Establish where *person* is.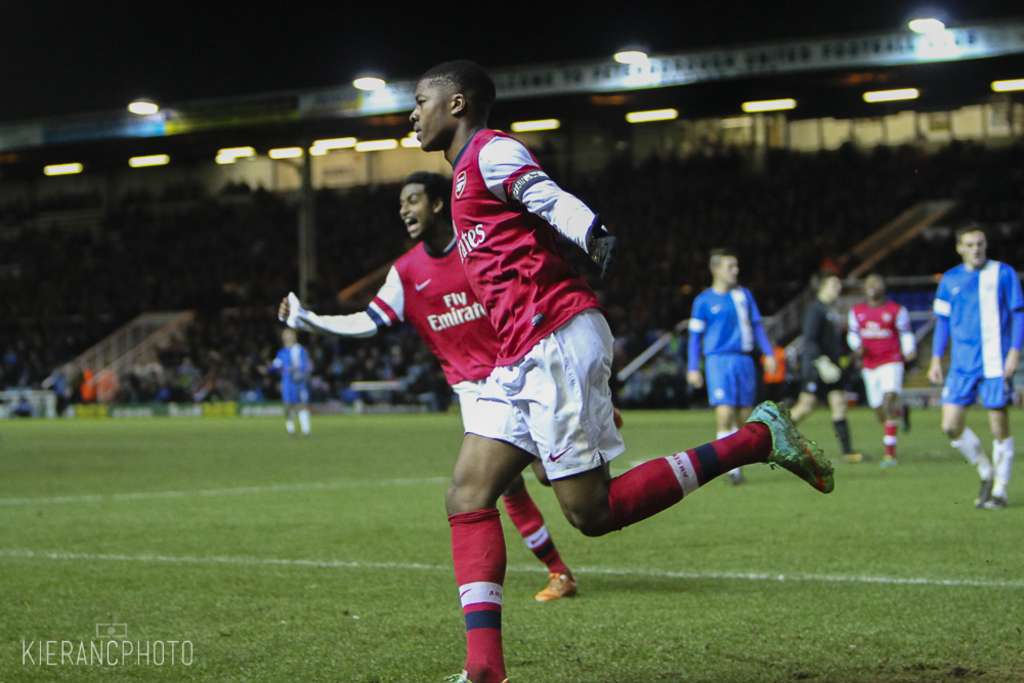
Established at x1=282, y1=167, x2=626, y2=602.
